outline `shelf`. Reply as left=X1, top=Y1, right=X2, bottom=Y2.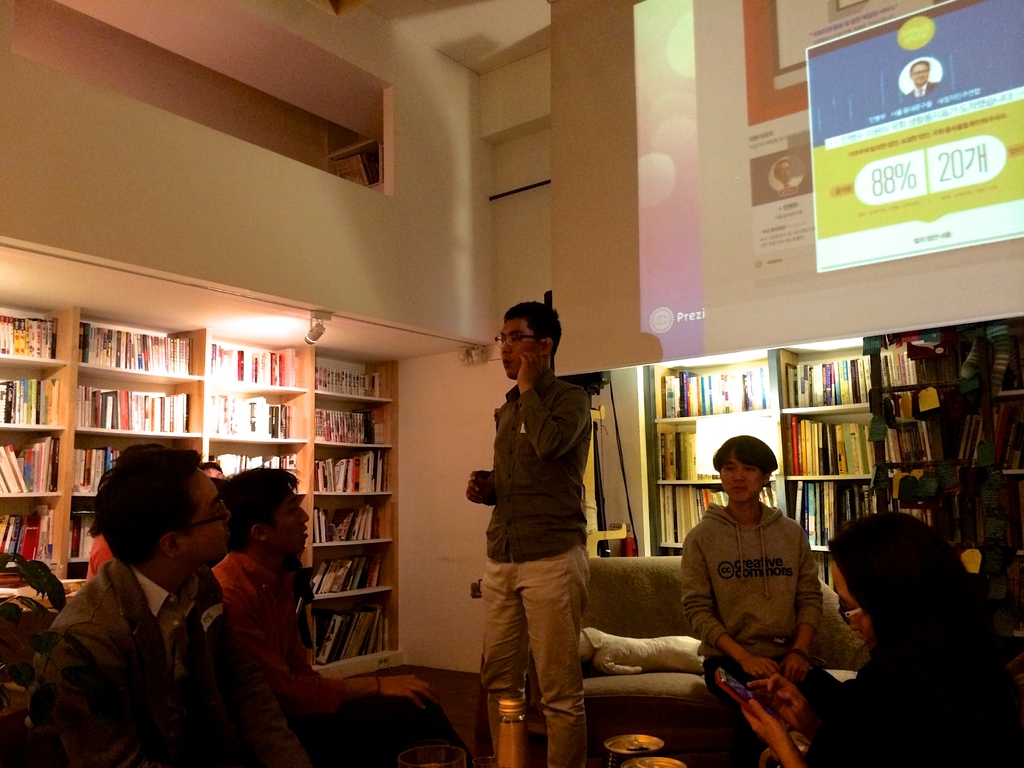
left=303, top=346, right=404, bottom=674.
